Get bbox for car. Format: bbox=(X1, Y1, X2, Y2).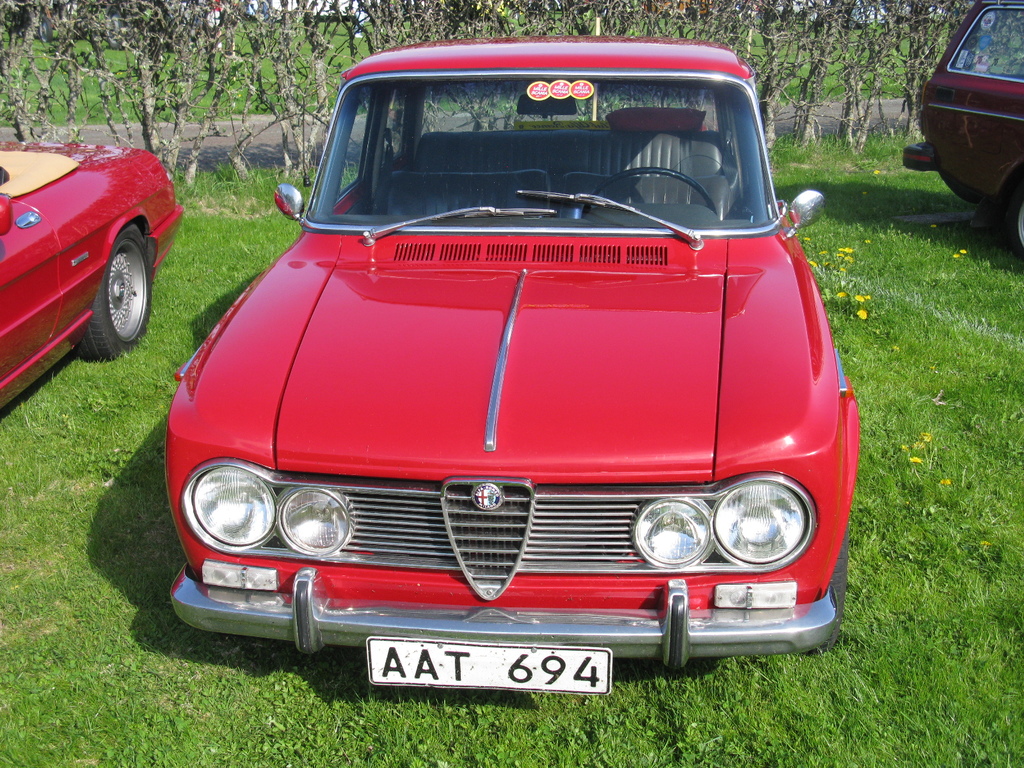
bbox=(0, 131, 186, 427).
